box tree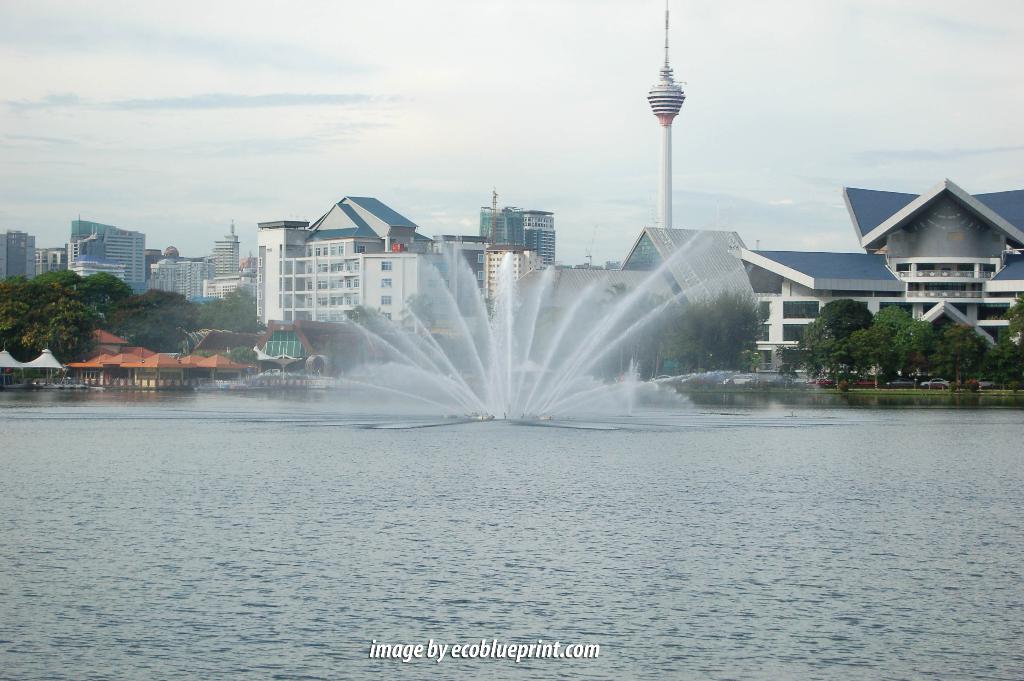
box=[769, 347, 801, 387]
